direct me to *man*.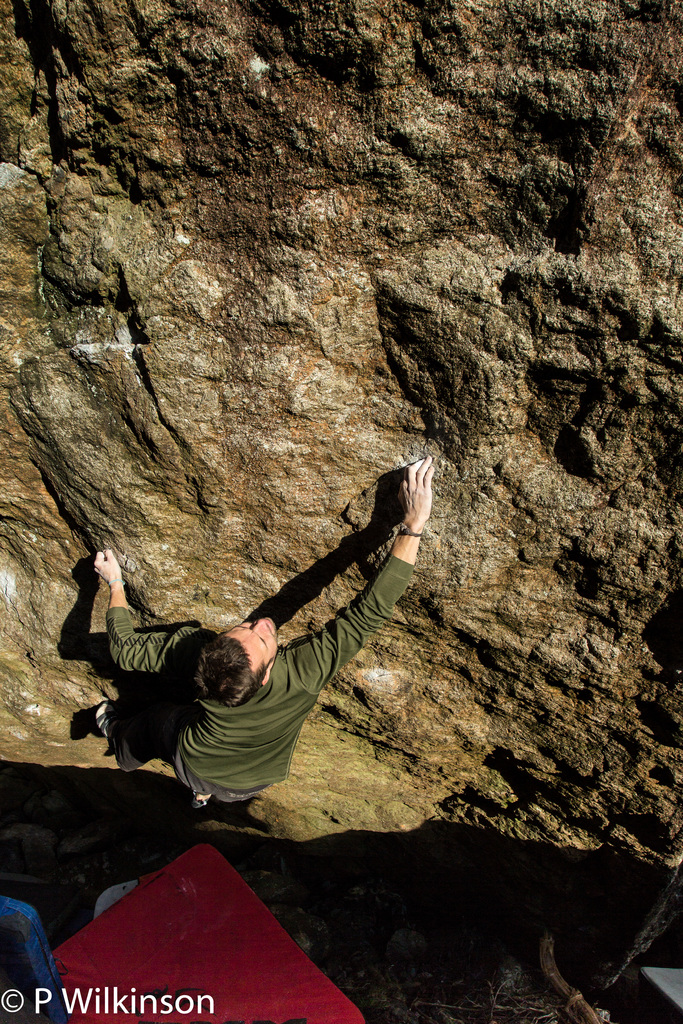
Direction: Rect(117, 482, 436, 822).
